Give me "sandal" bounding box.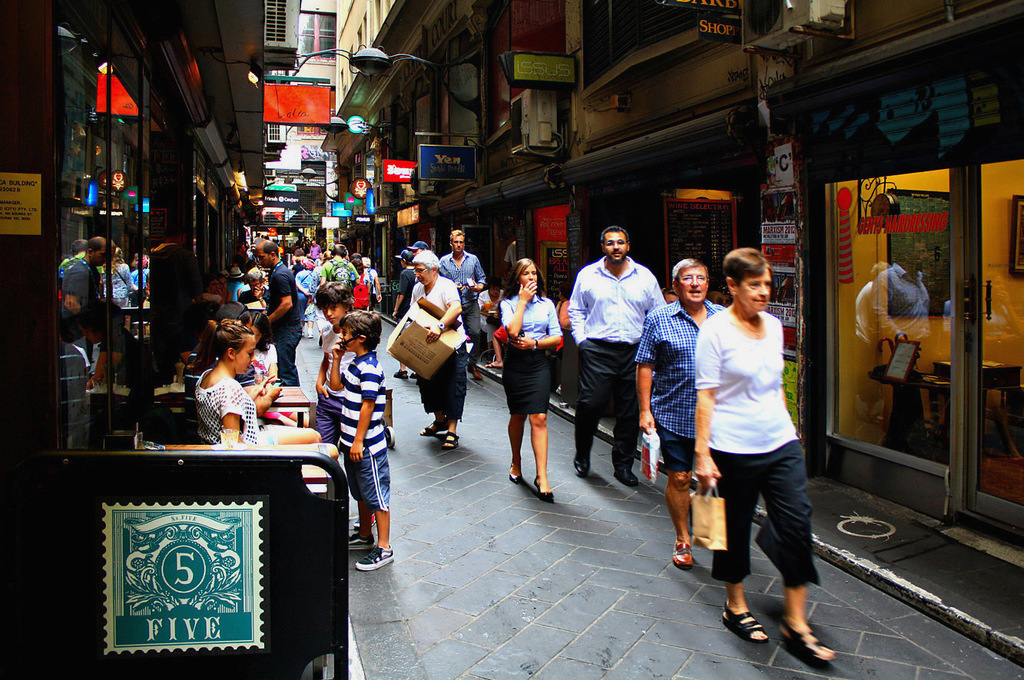
region(535, 470, 554, 501).
